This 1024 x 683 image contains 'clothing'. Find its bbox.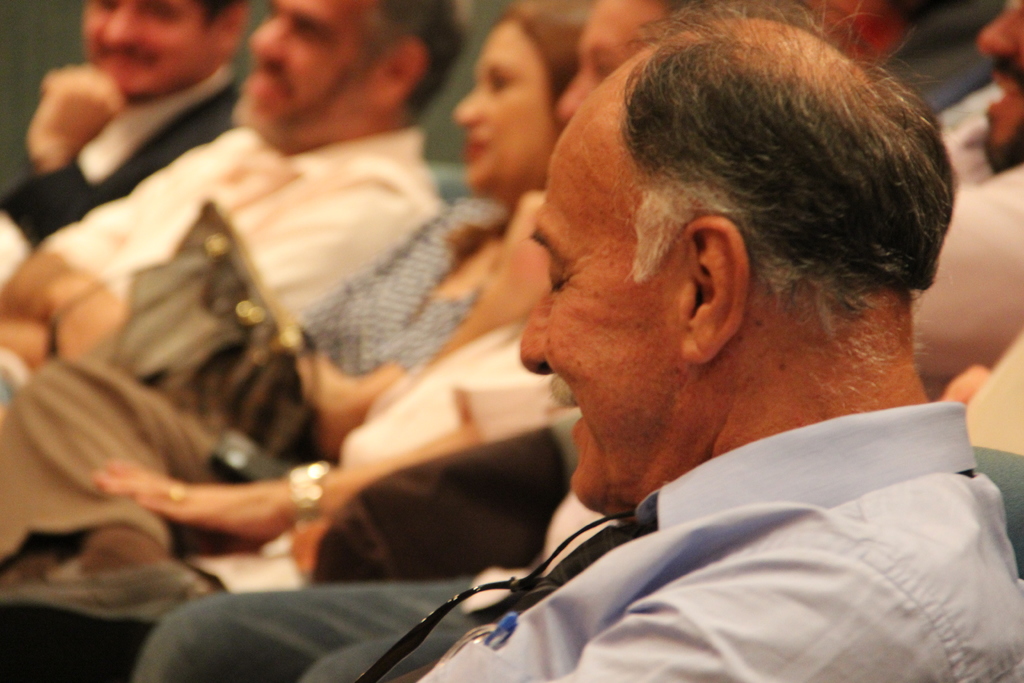
left=0, top=298, right=538, bottom=575.
